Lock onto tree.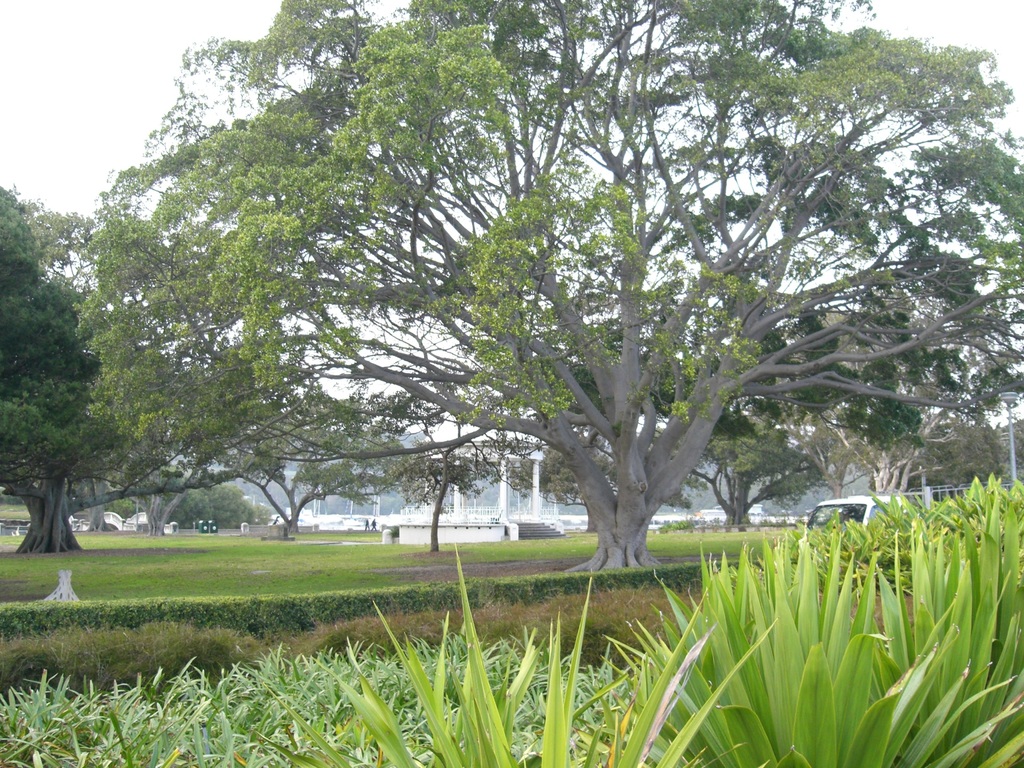
Locked: 756,268,998,504.
